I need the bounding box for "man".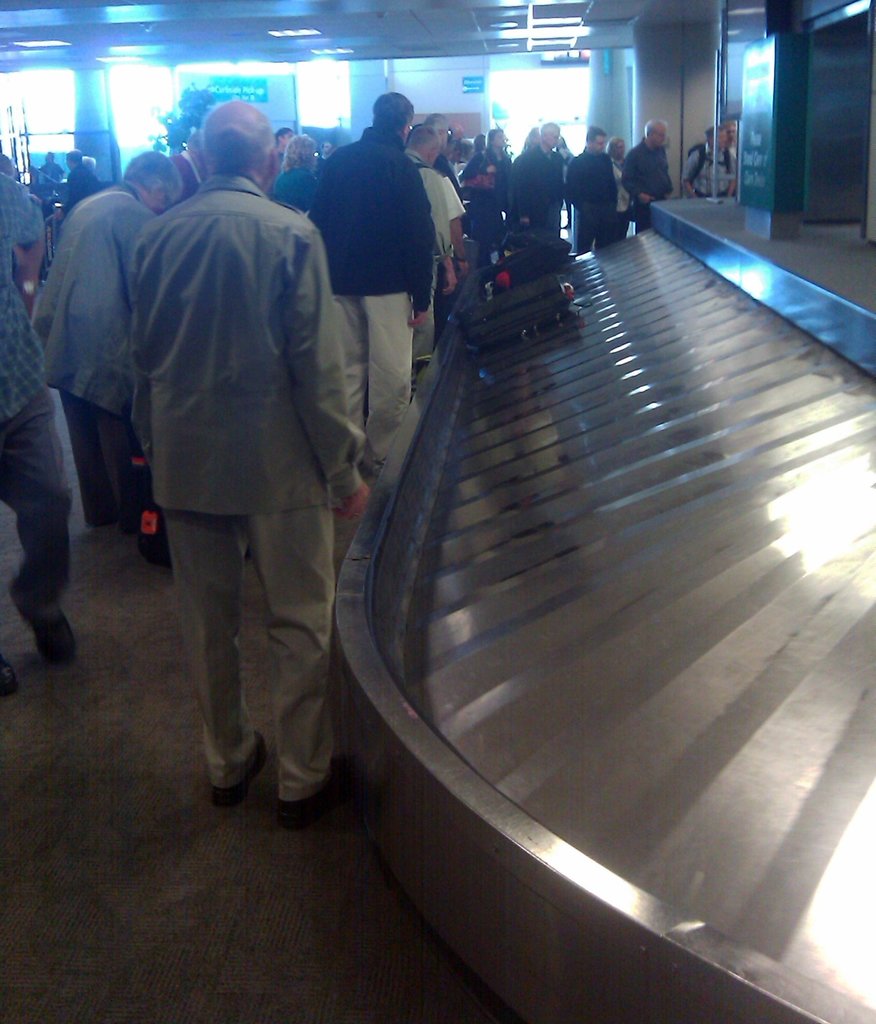
Here it is: (312, 93, 434, 473).
